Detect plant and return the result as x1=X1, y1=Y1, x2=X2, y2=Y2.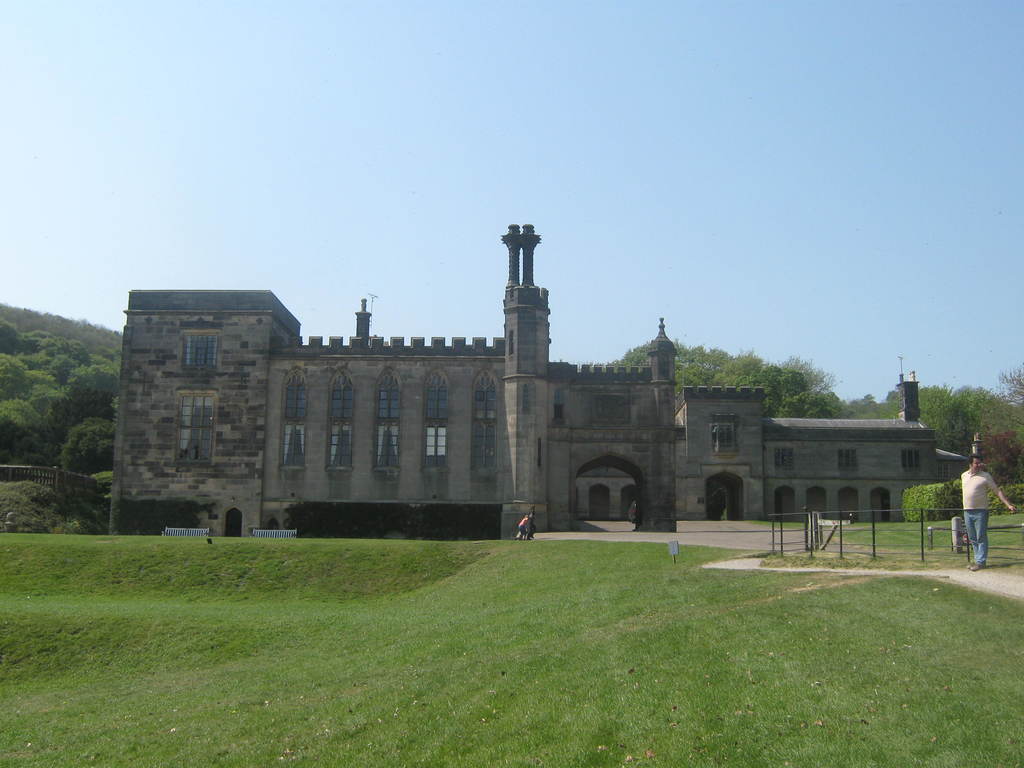
x1=756, y1=515, x2=1020, y2=574.
